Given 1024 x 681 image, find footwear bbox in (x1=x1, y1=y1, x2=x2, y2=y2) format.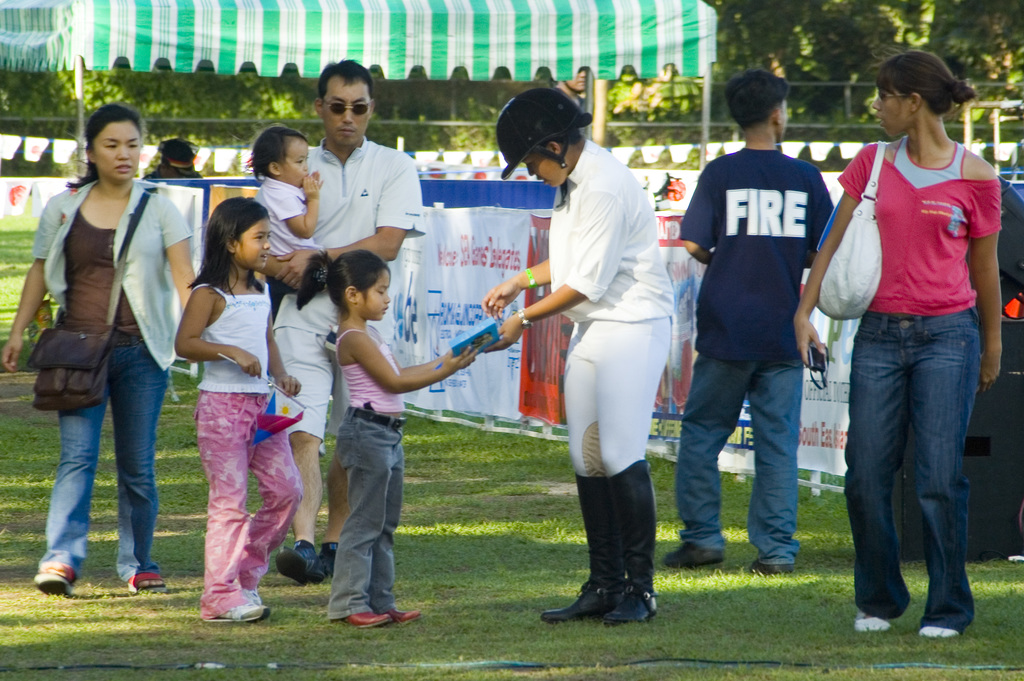
(x1=332, y1=609, x2=426, y2=630).
